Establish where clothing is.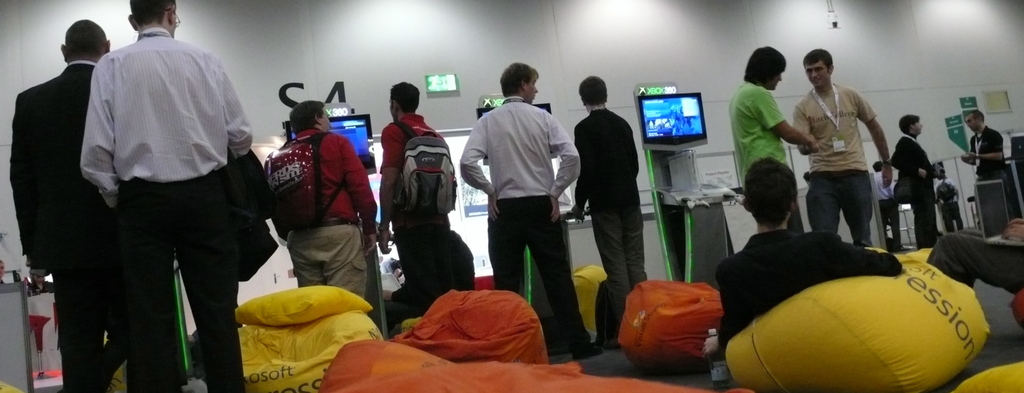
Established at select_region(573, 103, 653, 319).
